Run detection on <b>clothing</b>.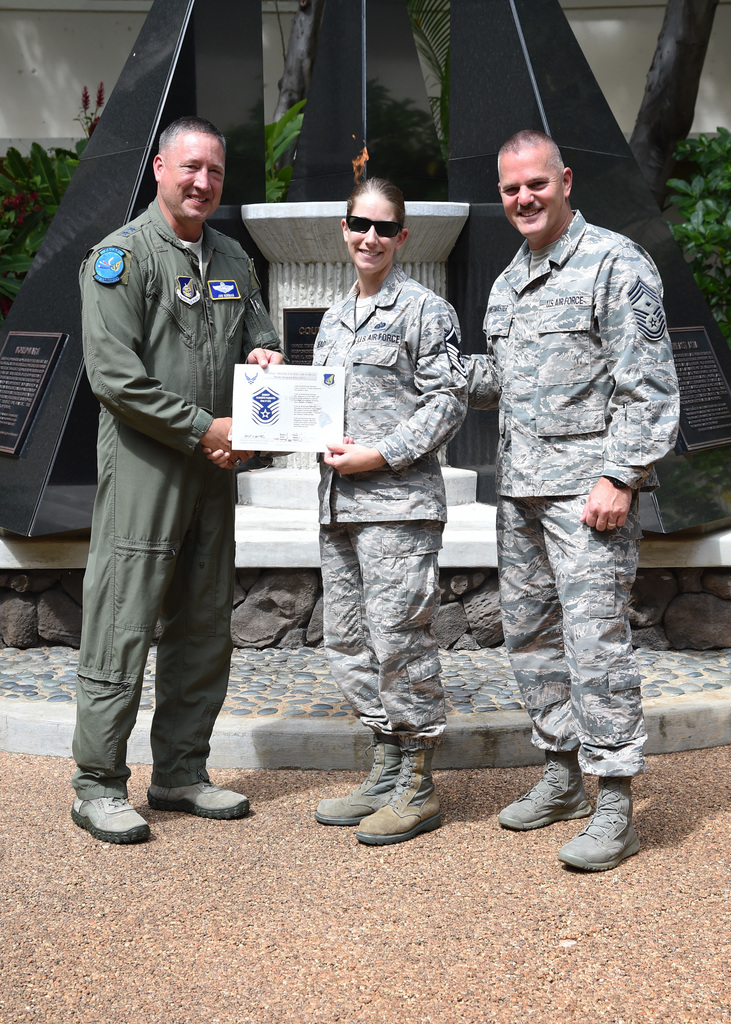
Result: left=58, top=100, right=273, bottom=806.
